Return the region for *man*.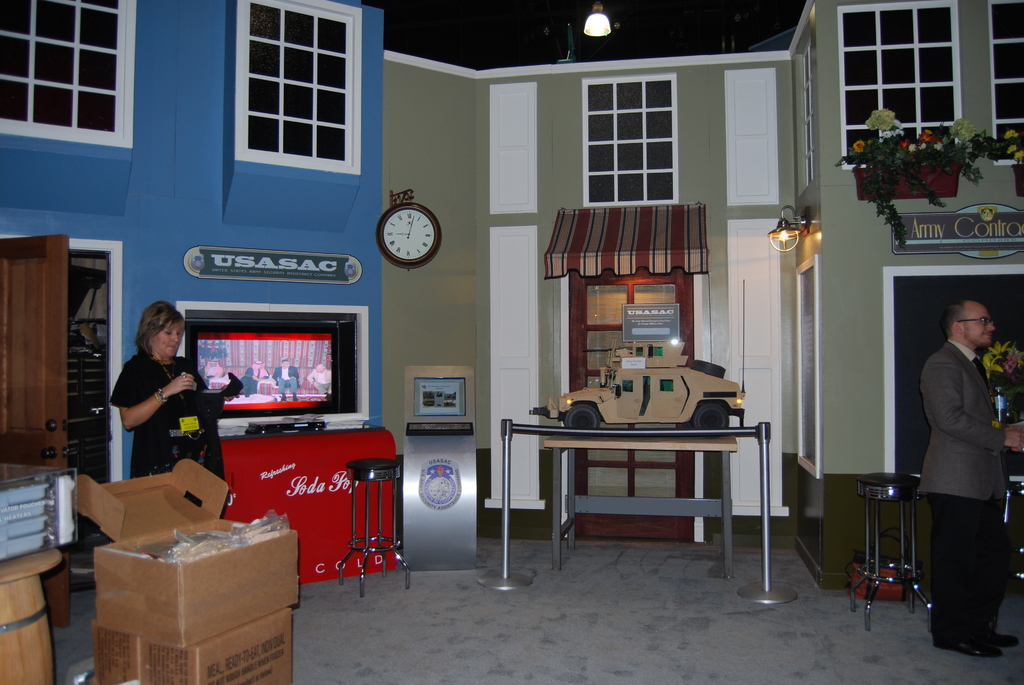
306/362/332/402.
